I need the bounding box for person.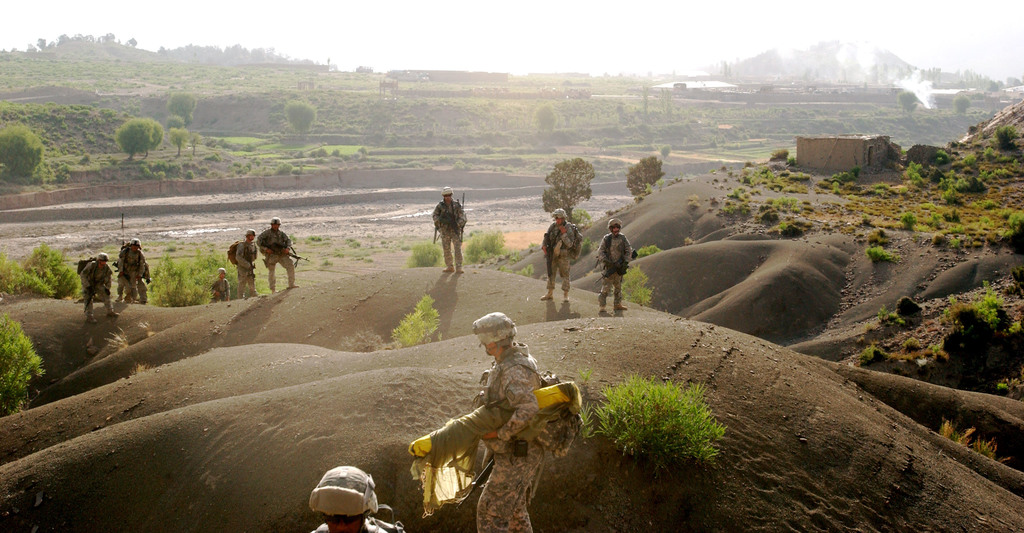
Here it is: region(303, 457, 406, 532).
